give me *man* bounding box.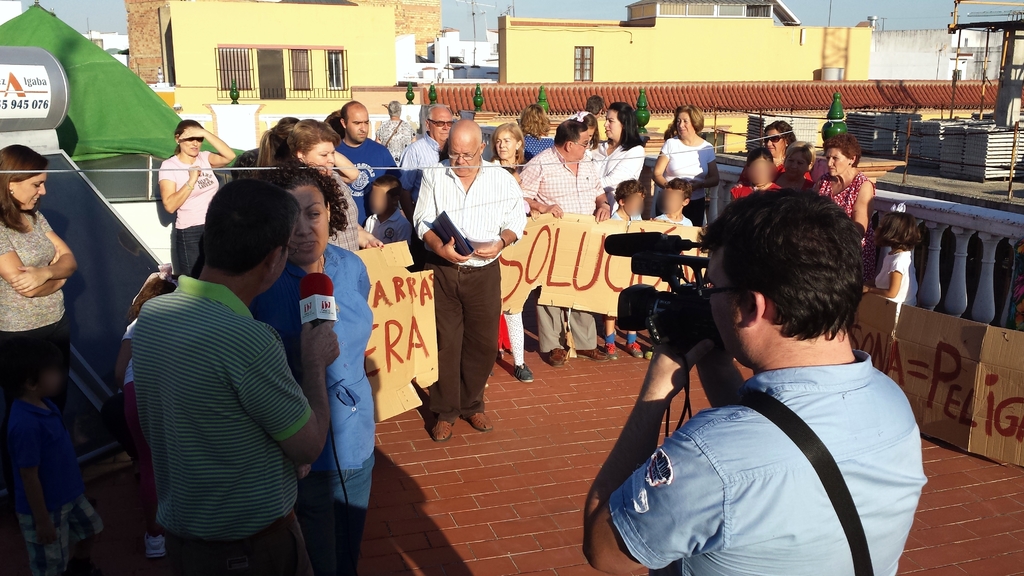
pyautogui.locateOnScreen(517, 119, 614, 355).
